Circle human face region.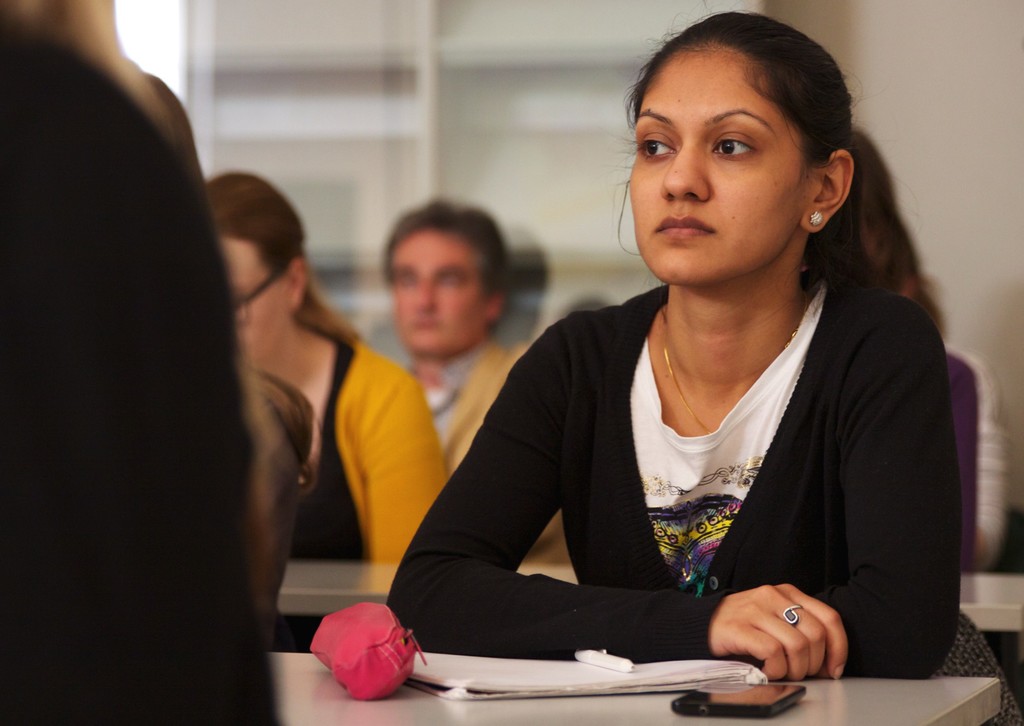
Region: pyautogui.locateOnScreen(223, 243, 274, 358).
